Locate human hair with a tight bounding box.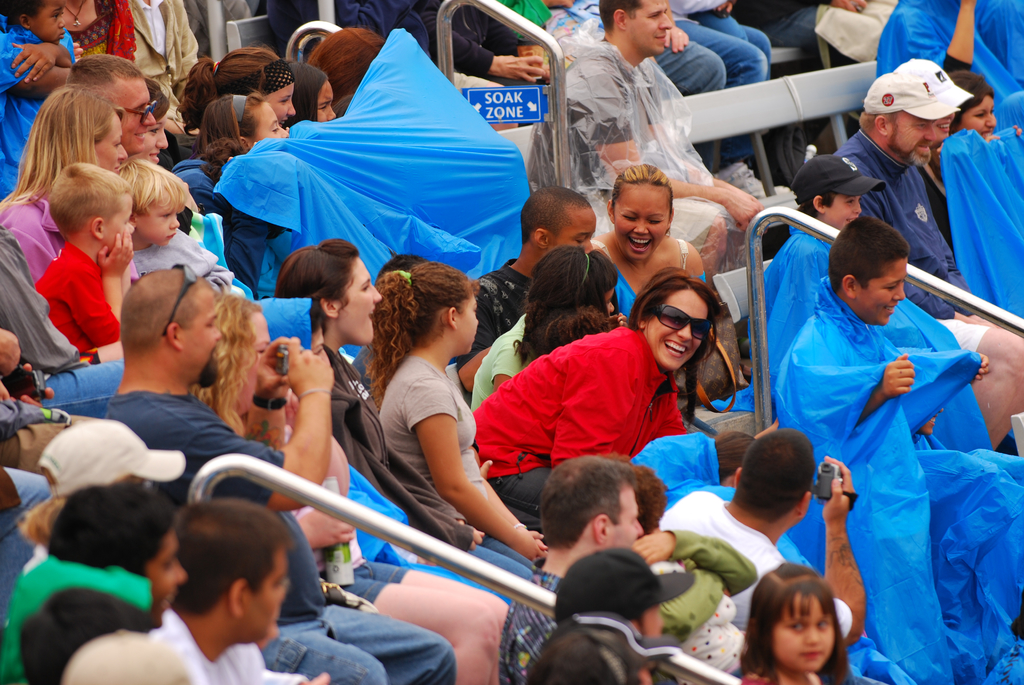
{"left": 188, "top": 290, "right": 268, "bottom": 439}.
